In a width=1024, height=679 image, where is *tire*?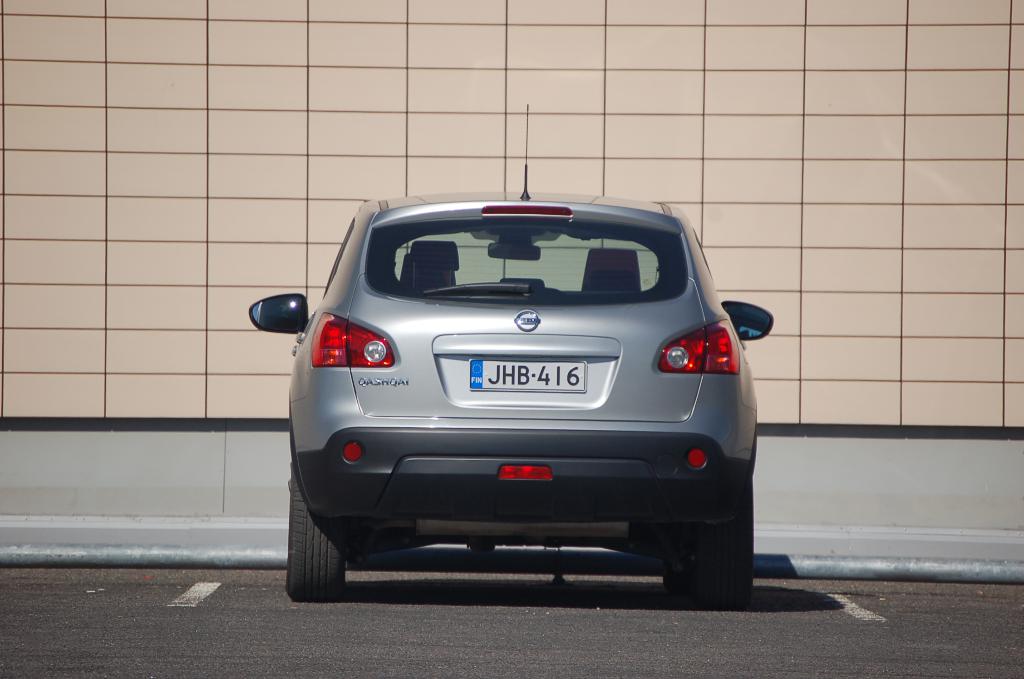
bbox=(286, 477, 372, 613).
